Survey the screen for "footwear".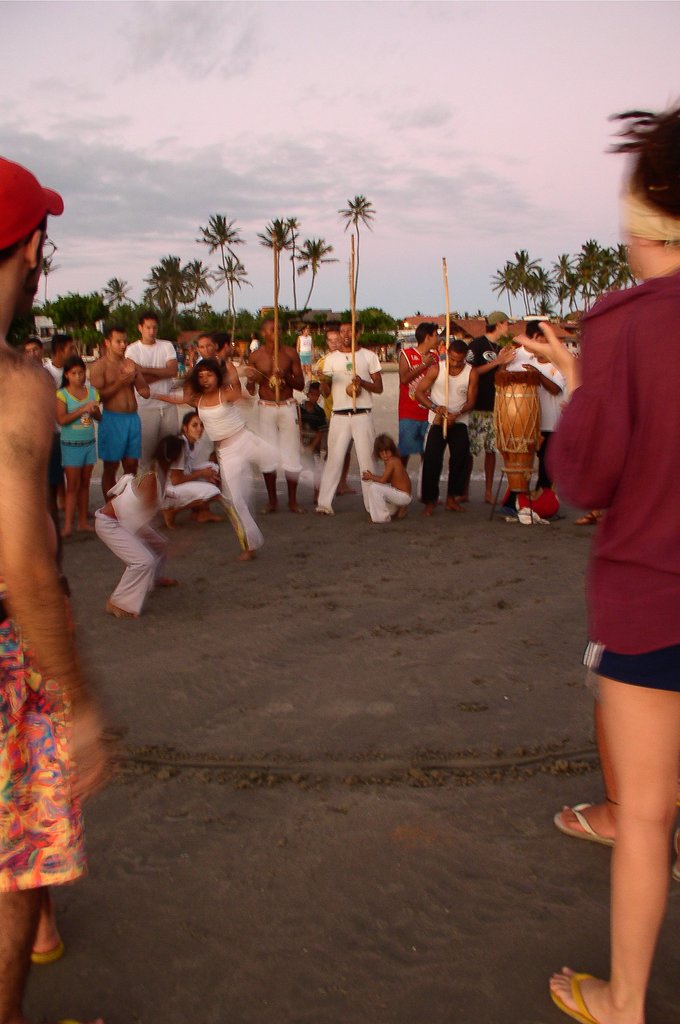
Survey found: [553, 800, 626, 847].
